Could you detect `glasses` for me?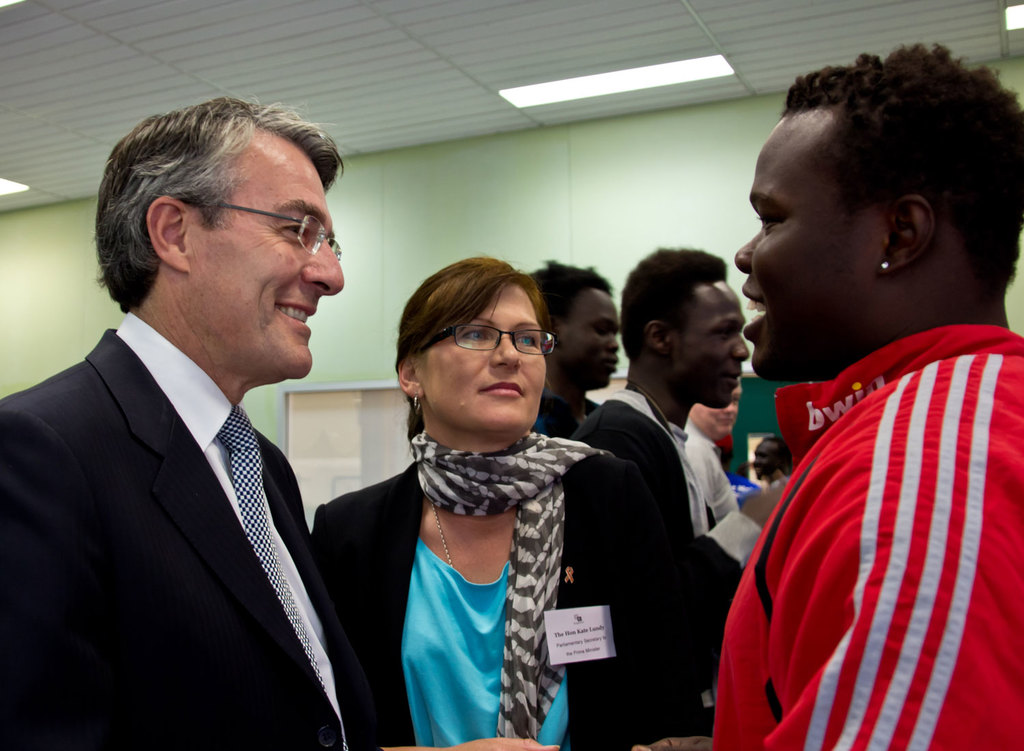
Detection result: (422, 322, 561, 350).
